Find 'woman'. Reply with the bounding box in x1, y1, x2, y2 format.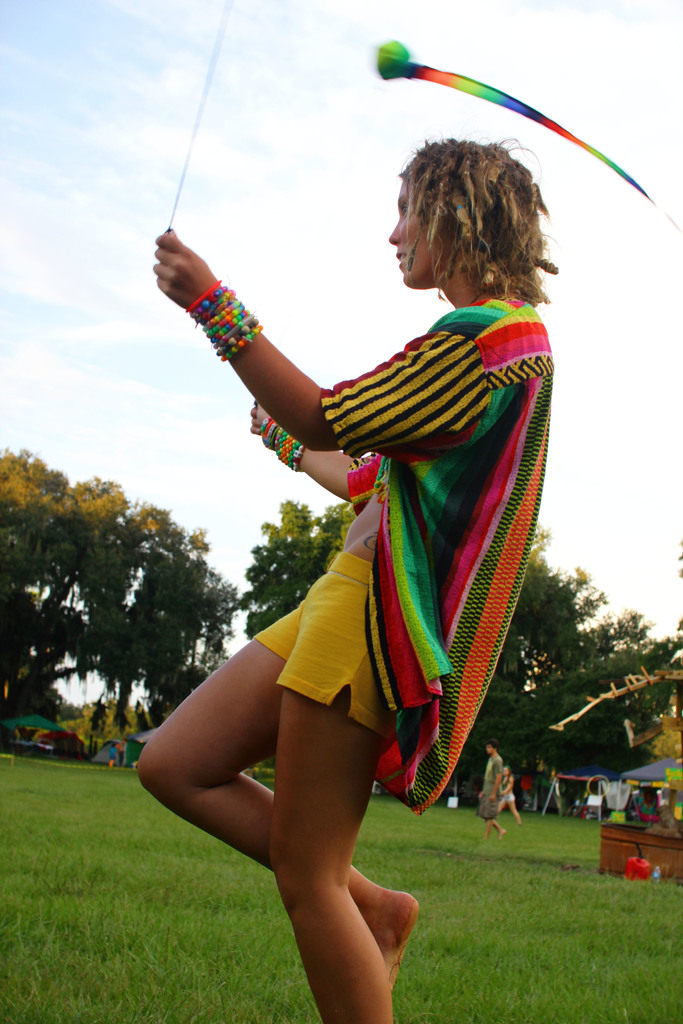
152, 112, 552, 991.
